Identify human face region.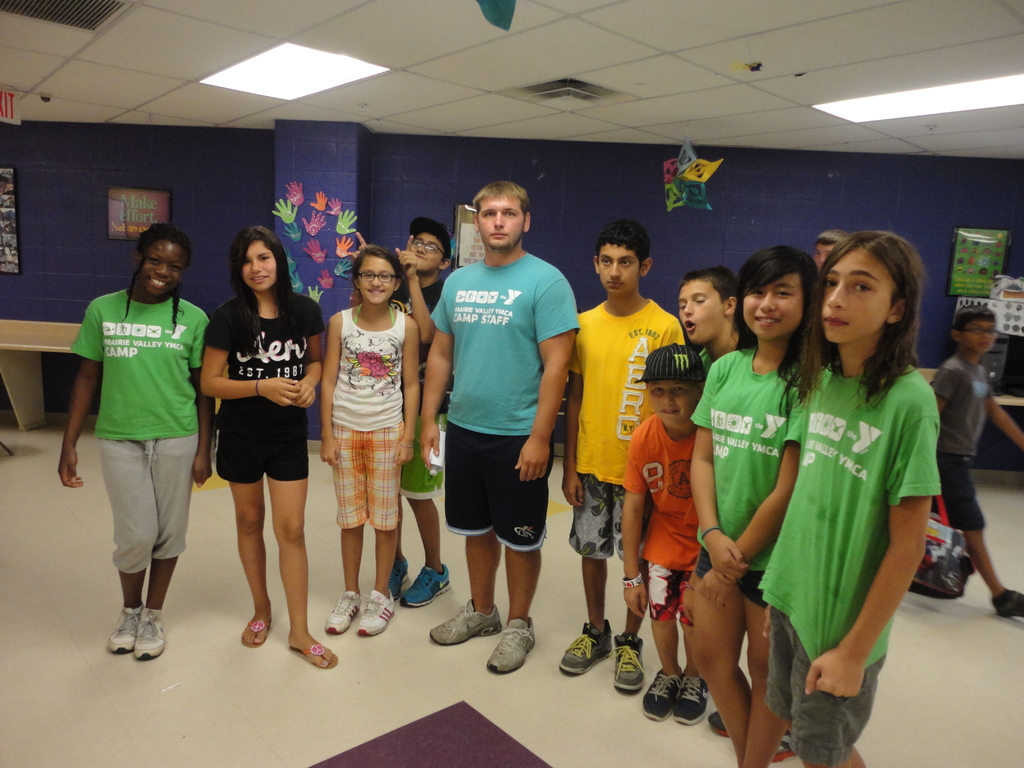
Region: {"x1": 742, "y1": 278, "x2": 801, "y2": 341}.
